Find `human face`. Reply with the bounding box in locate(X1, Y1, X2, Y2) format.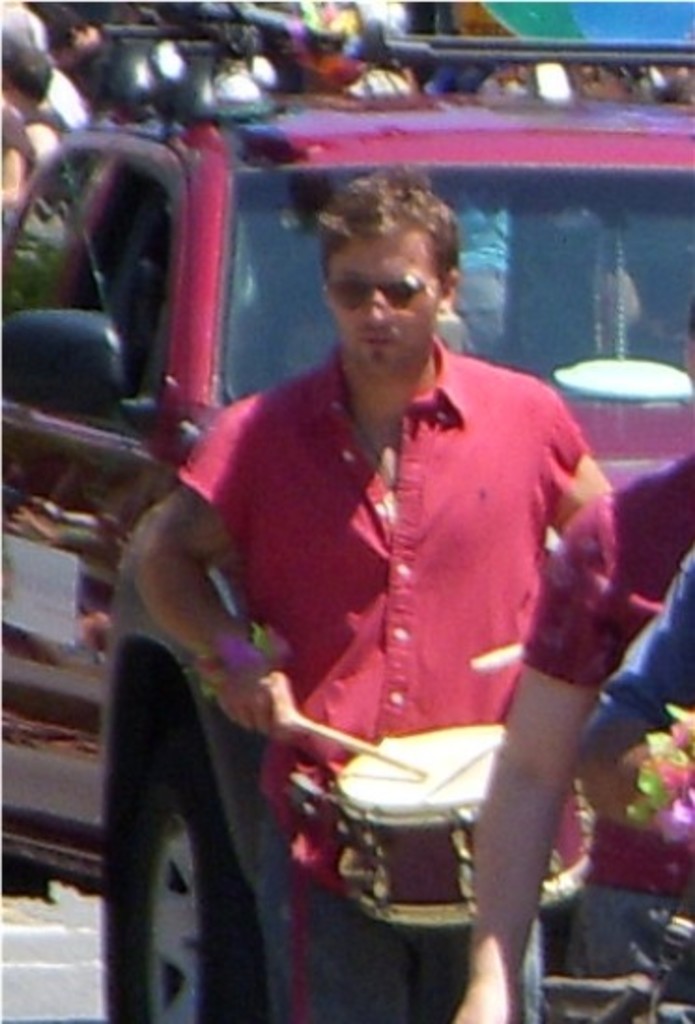
locate(323, 224, 439, 376).
